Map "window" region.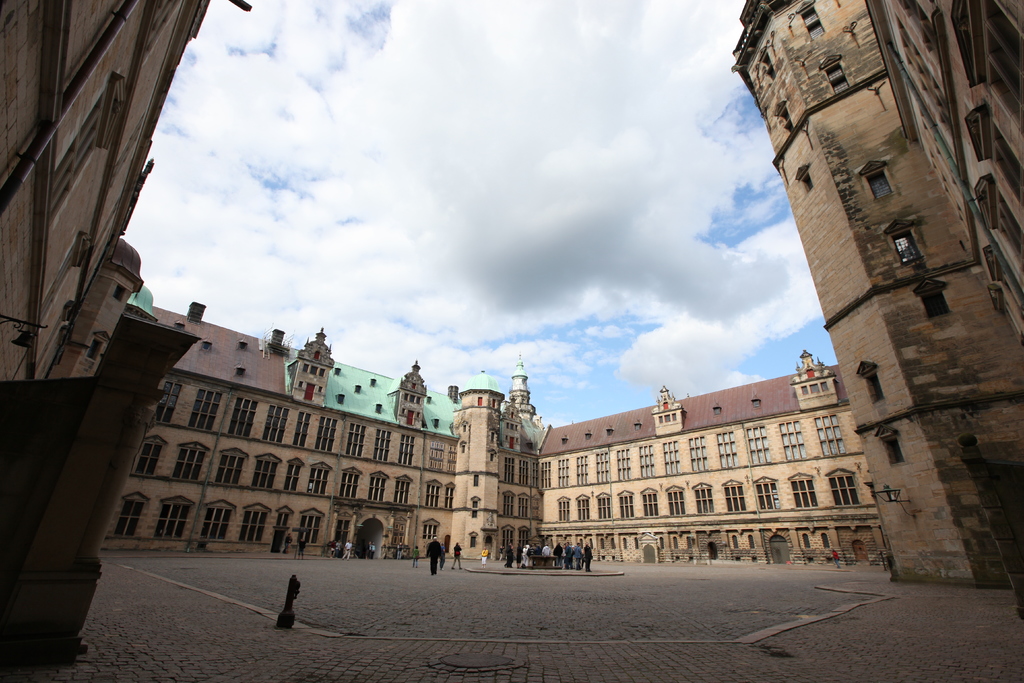
Mapped to 477/395/483/407.
